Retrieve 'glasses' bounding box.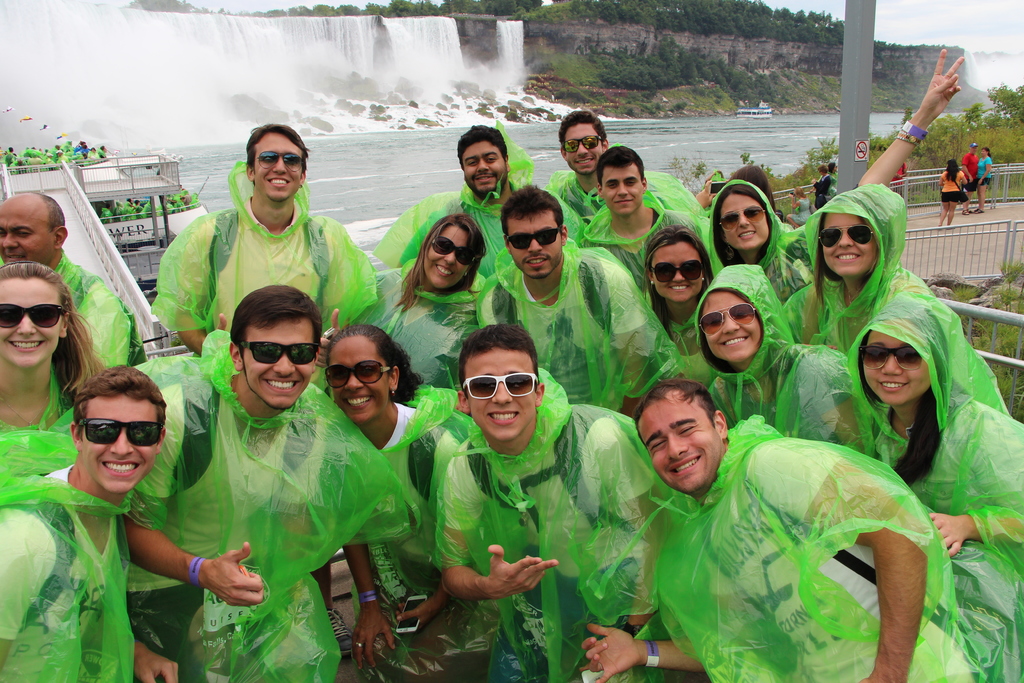
Bounding box: {"left": 562, "top": 138, "right": 607, "bottom": 156}.
